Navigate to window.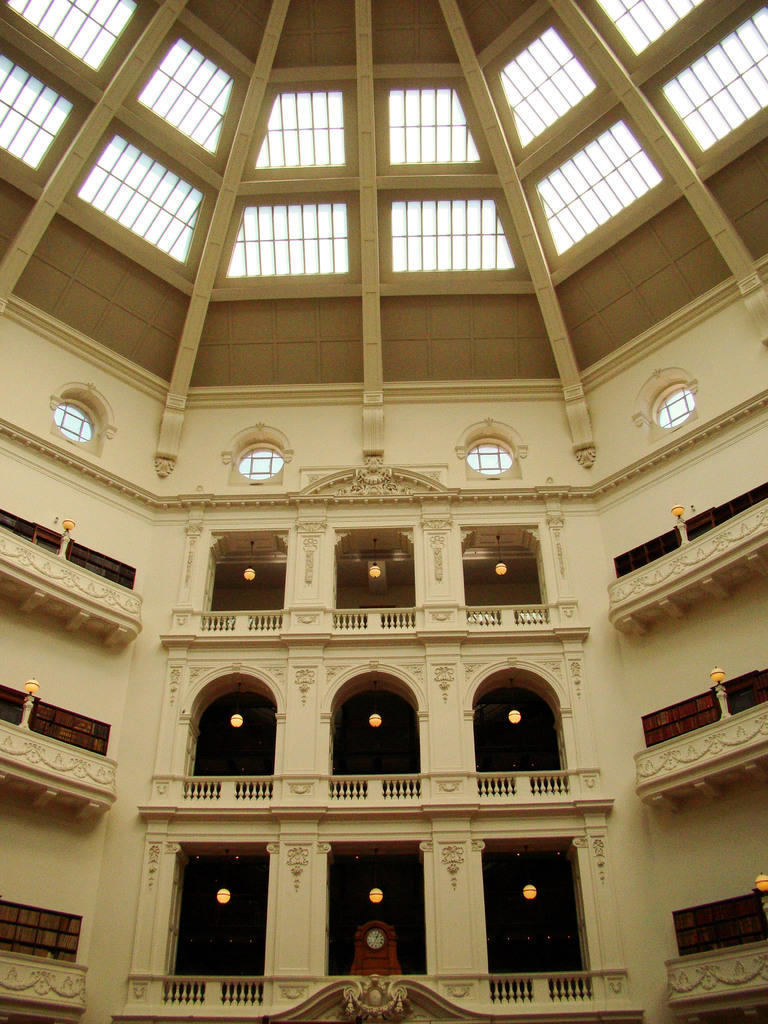
Navigation target: (0,0,157,94).
